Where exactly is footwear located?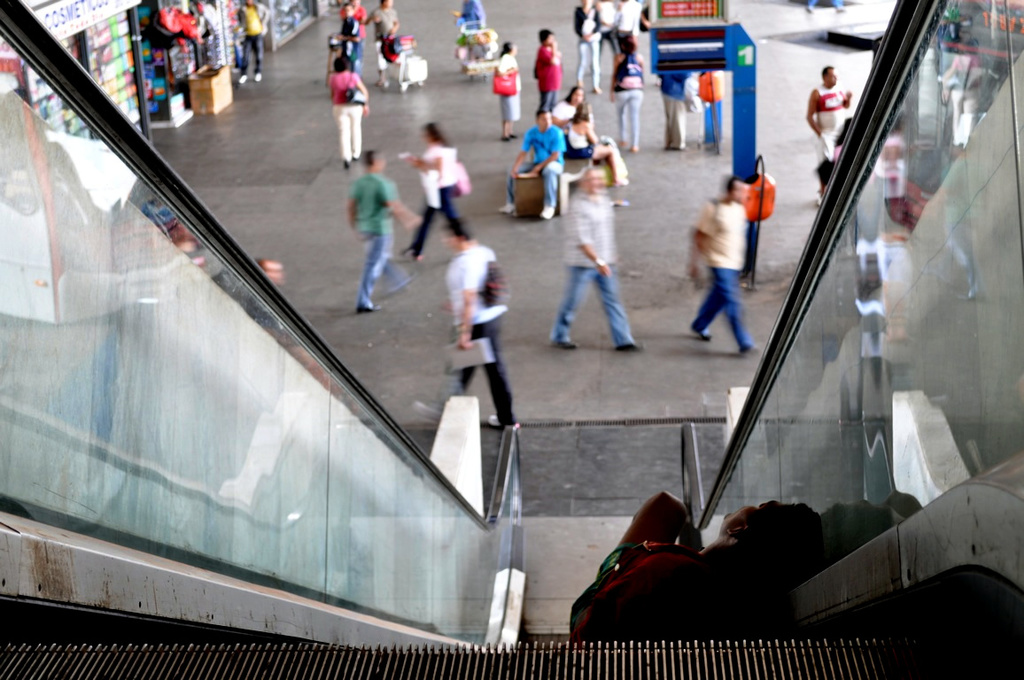
Its bounding box is select_region(411, 249, 424, 263).
